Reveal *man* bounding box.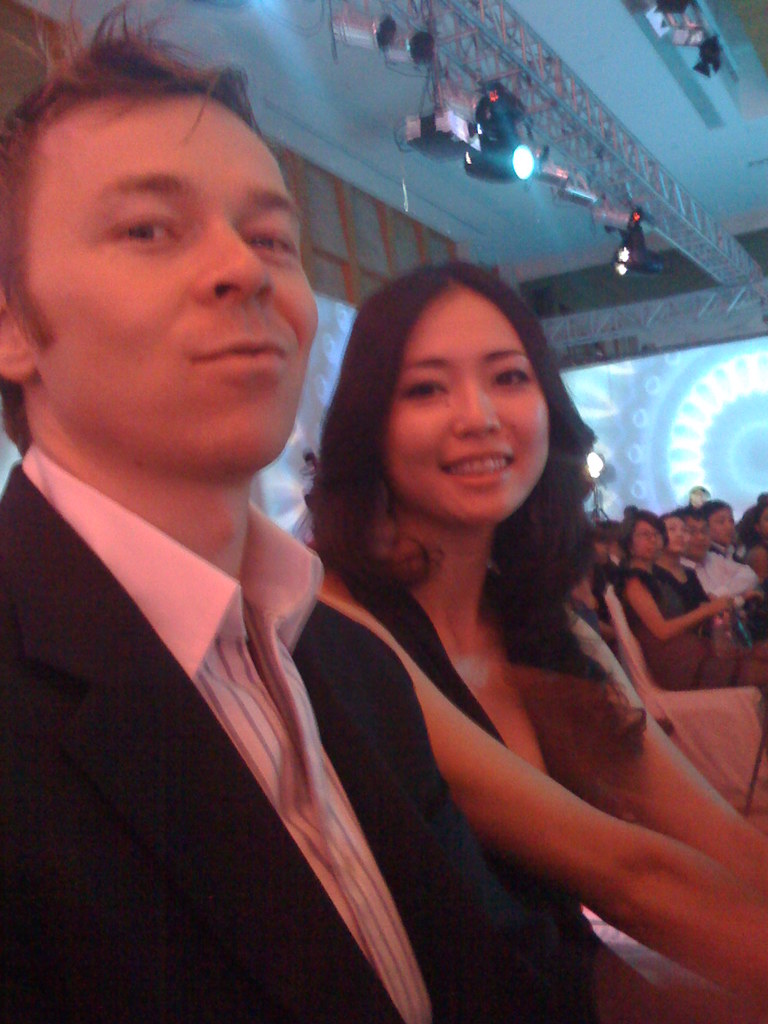
Revealed: rect(698, 500, 756, 561).
